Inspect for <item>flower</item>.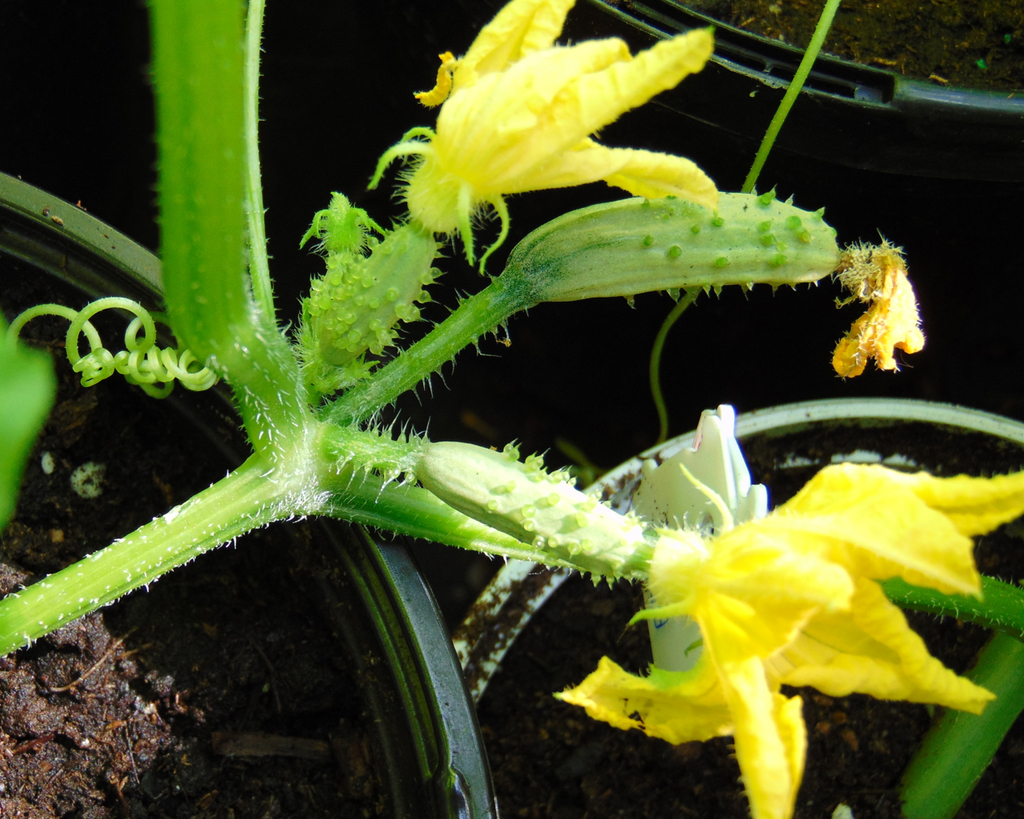
Inspection: (x1=826, y1=246, x2=930, y2=382).
